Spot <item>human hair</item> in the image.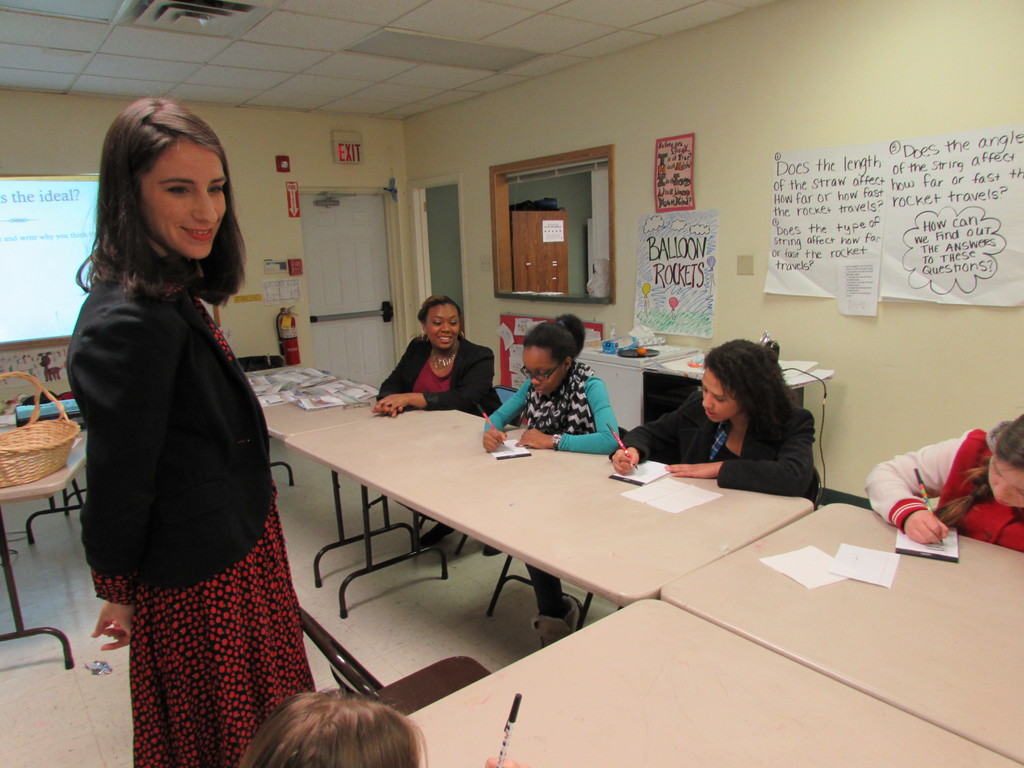
<item>human hair</item> found at <box>704,340,791,438</box>.
